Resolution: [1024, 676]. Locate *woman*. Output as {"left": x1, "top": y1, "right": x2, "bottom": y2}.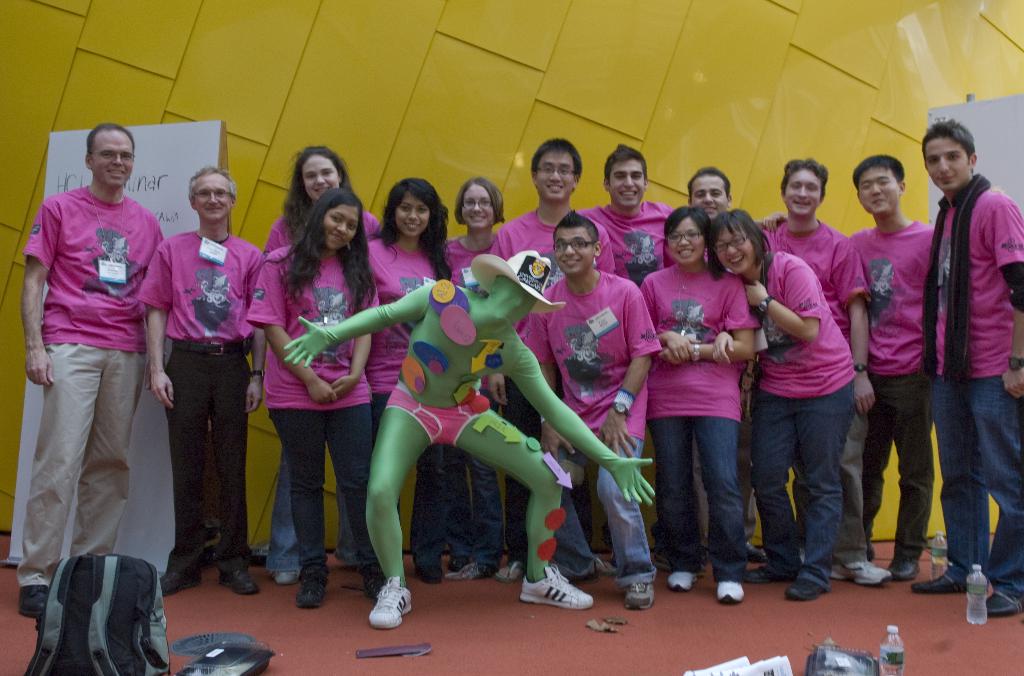
{"left": 263, "top": 144, "right": 382, "bottom": 588}.
